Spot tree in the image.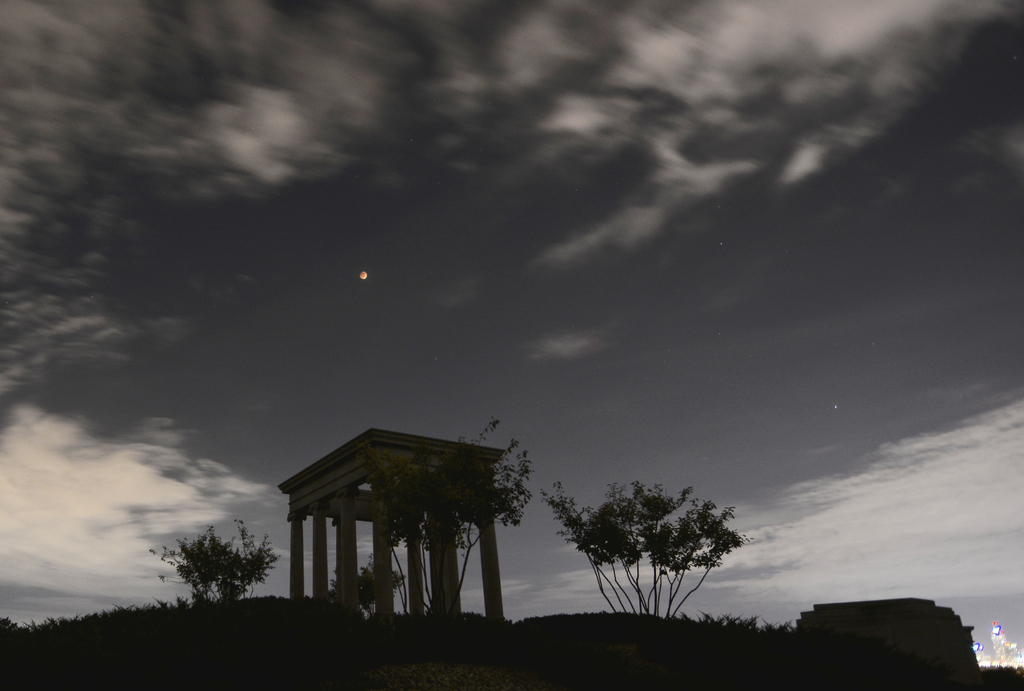
tree found at l=560, t=477, r=761, b=623.
